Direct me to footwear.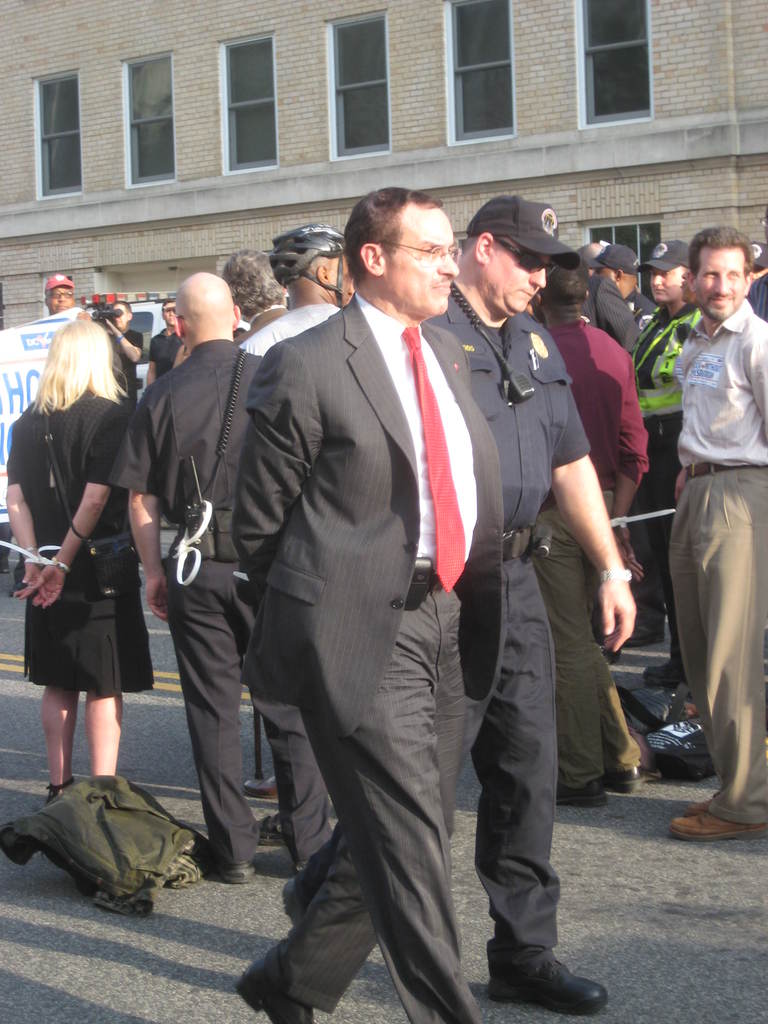
Direction: {"x1": 605, "y1": 770, "x2": 646, "y2": 791}.
